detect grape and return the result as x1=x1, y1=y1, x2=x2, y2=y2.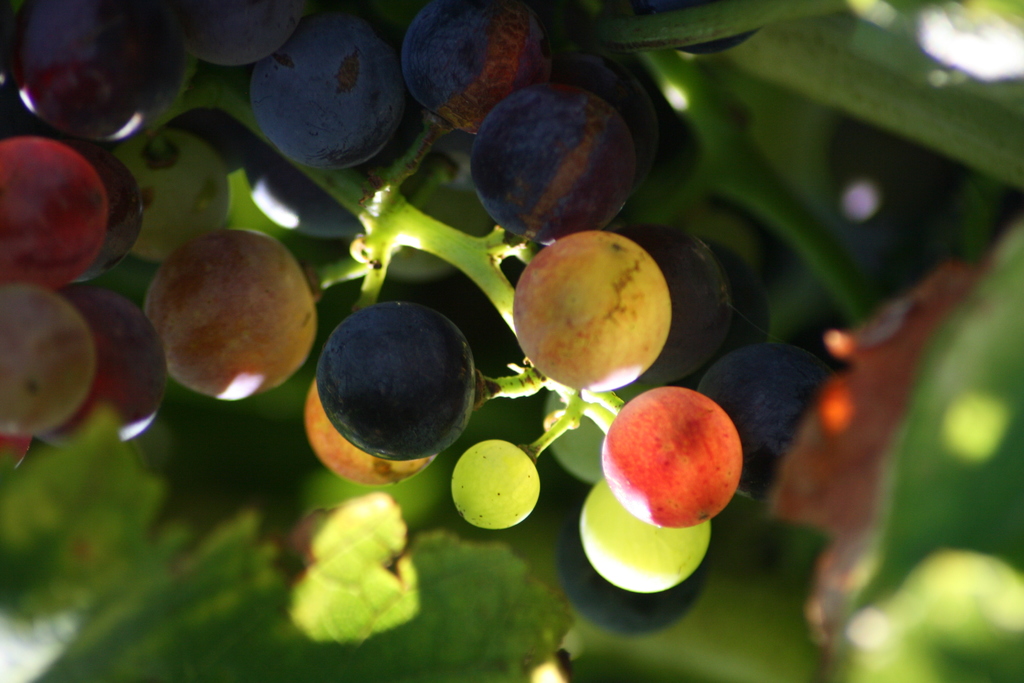
x1=508, y1=226, x2=666, y2=390.
